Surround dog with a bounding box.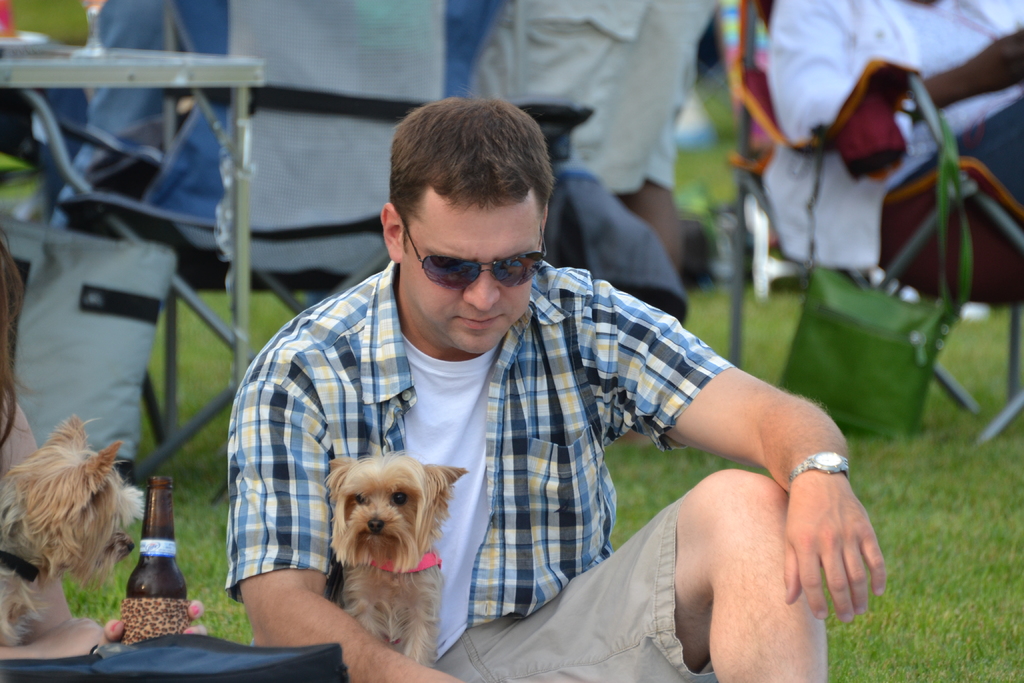
bbox=(0, 412, 147, 648).
